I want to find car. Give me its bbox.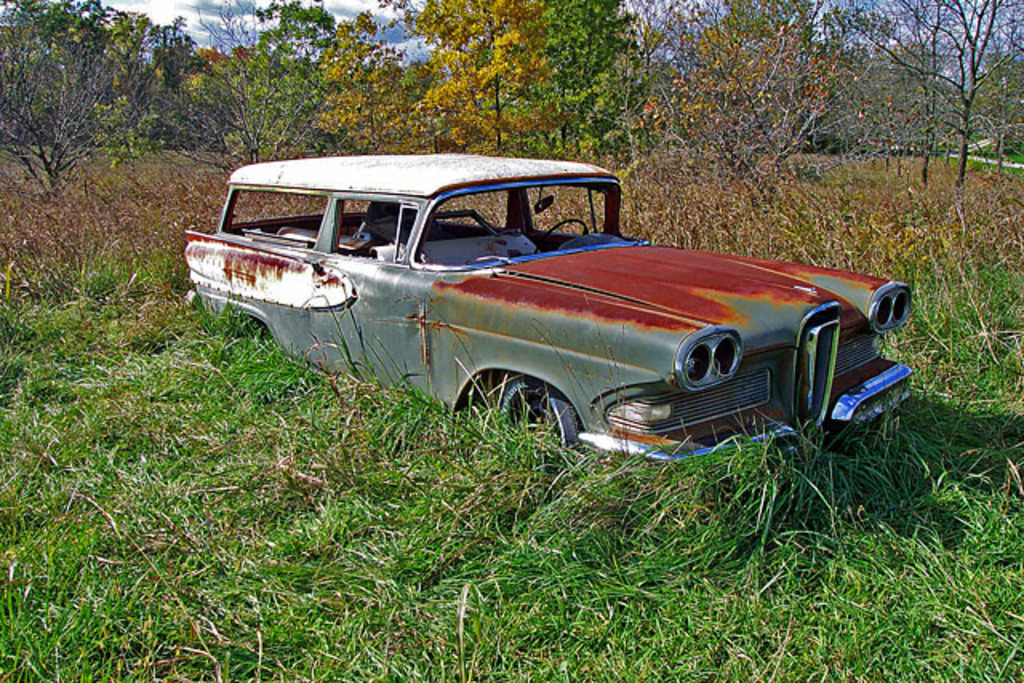
184,154,912,469.
